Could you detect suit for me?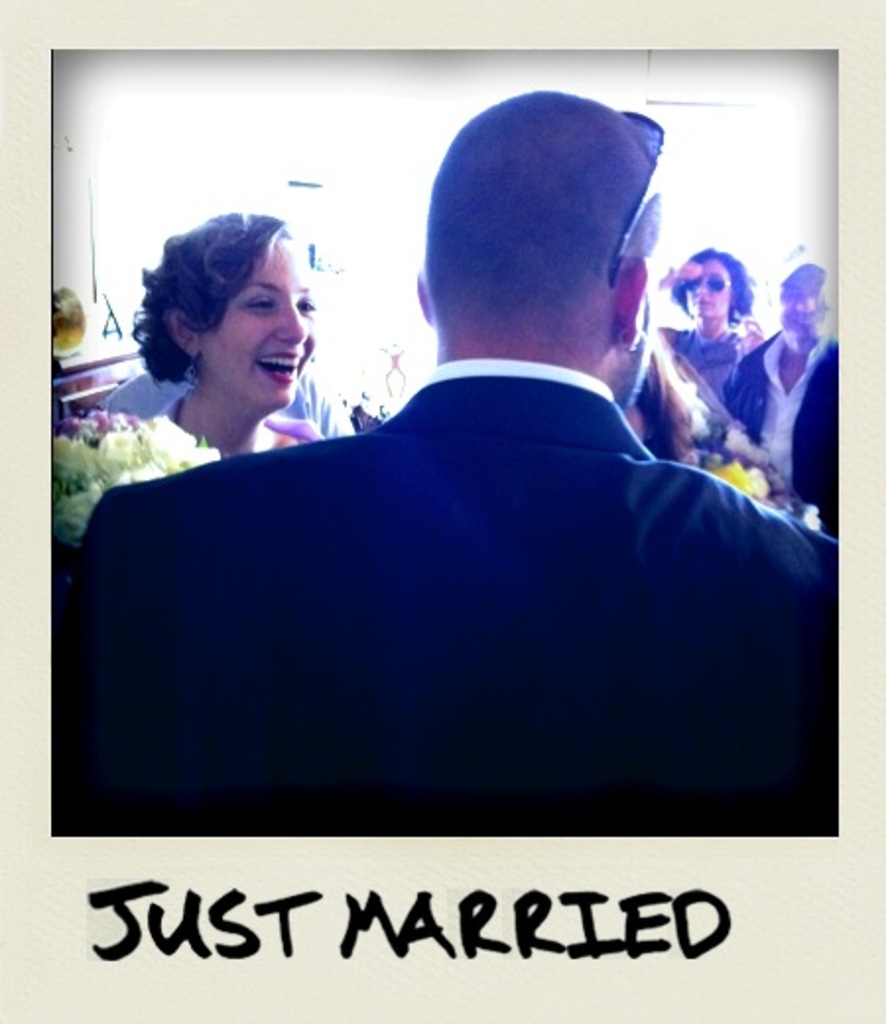
Detection result: [left=51, top=356, right=827, bottom=835].
